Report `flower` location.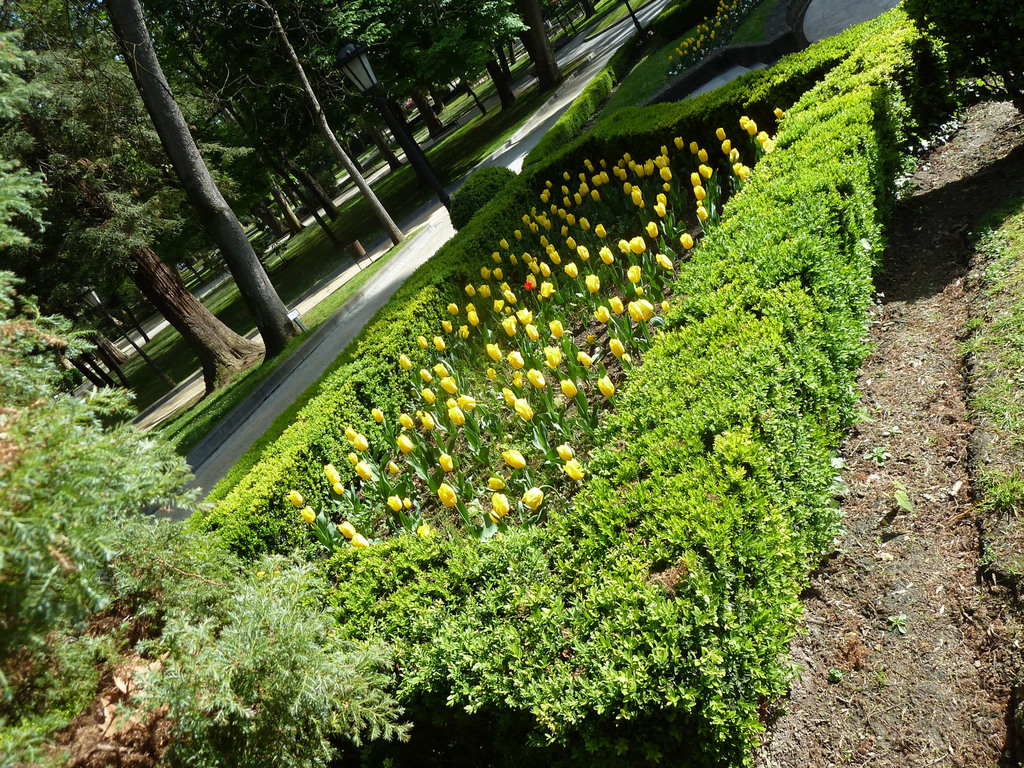
Report: 555,439,572,459.
